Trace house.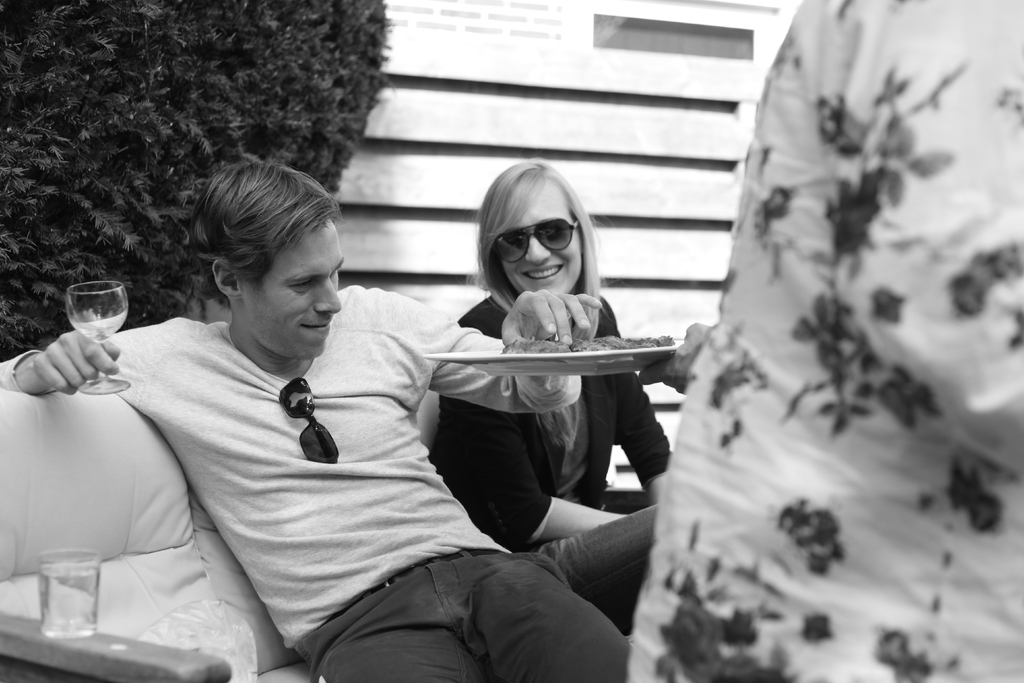
Traced to crop(171, 0, 821, 511).
